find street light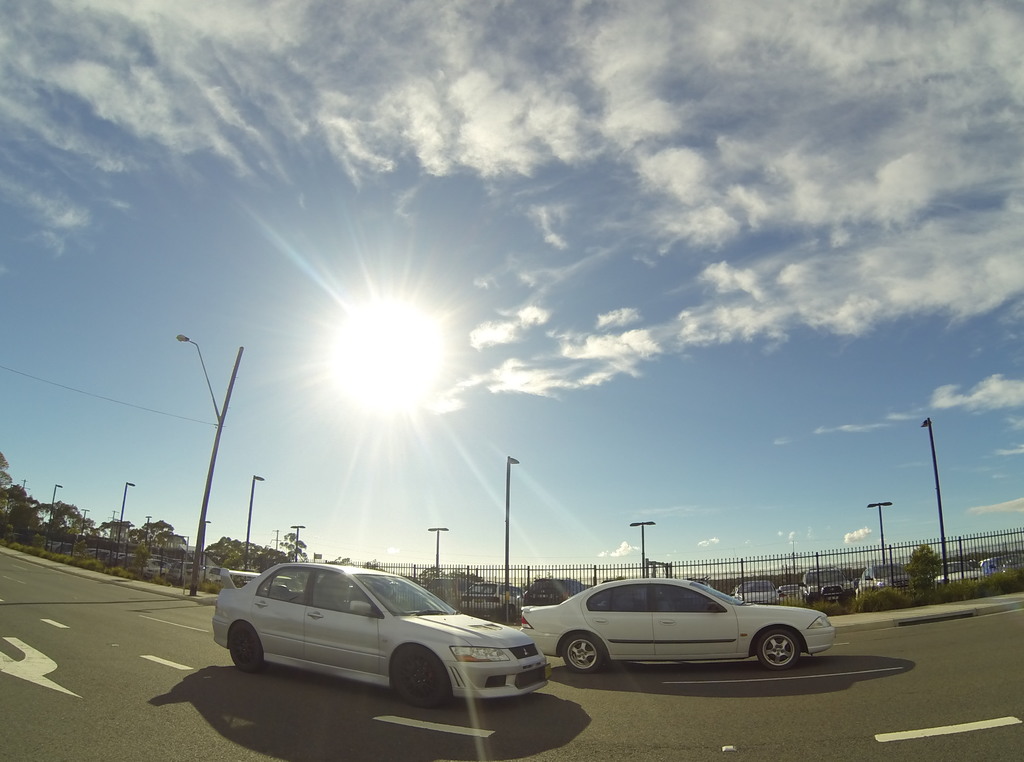
select_region(867, 500, 891, 560)
